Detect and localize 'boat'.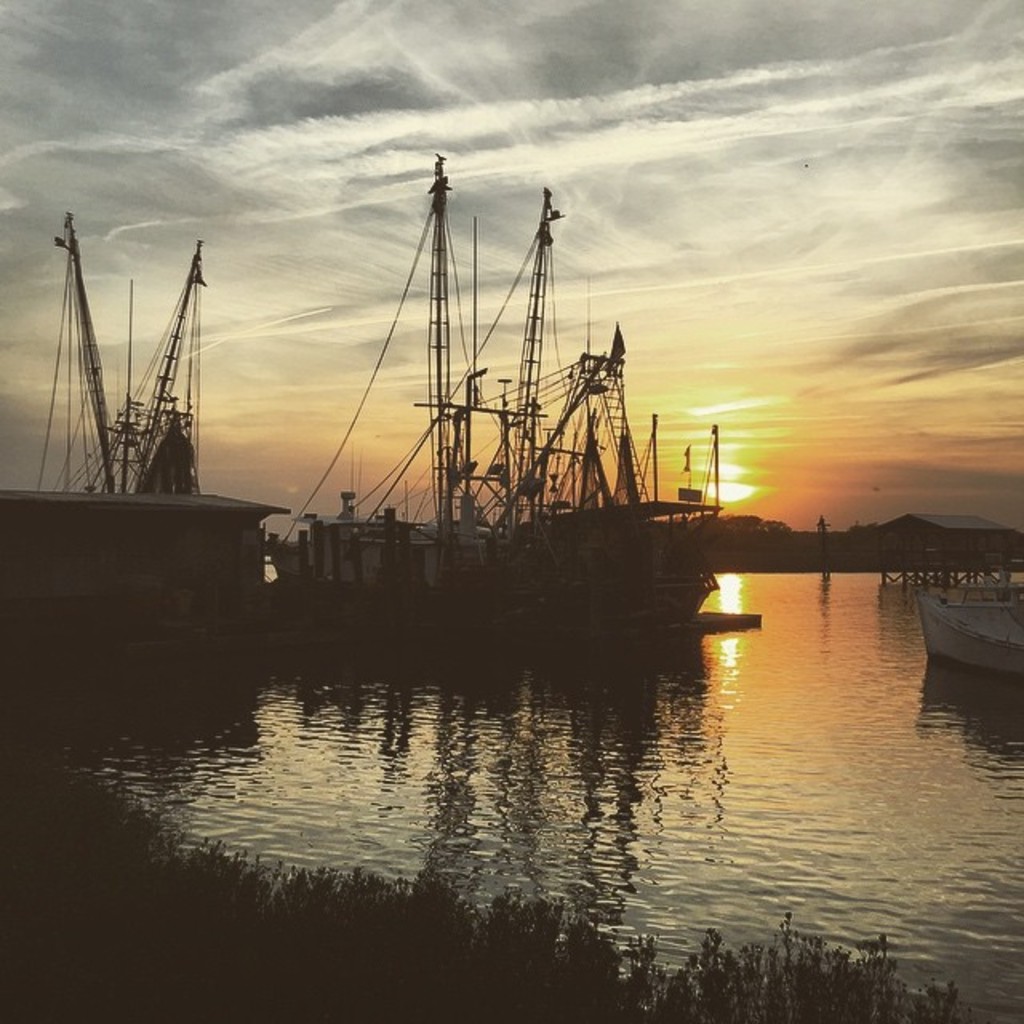
Localized at 270:158:770:662.
